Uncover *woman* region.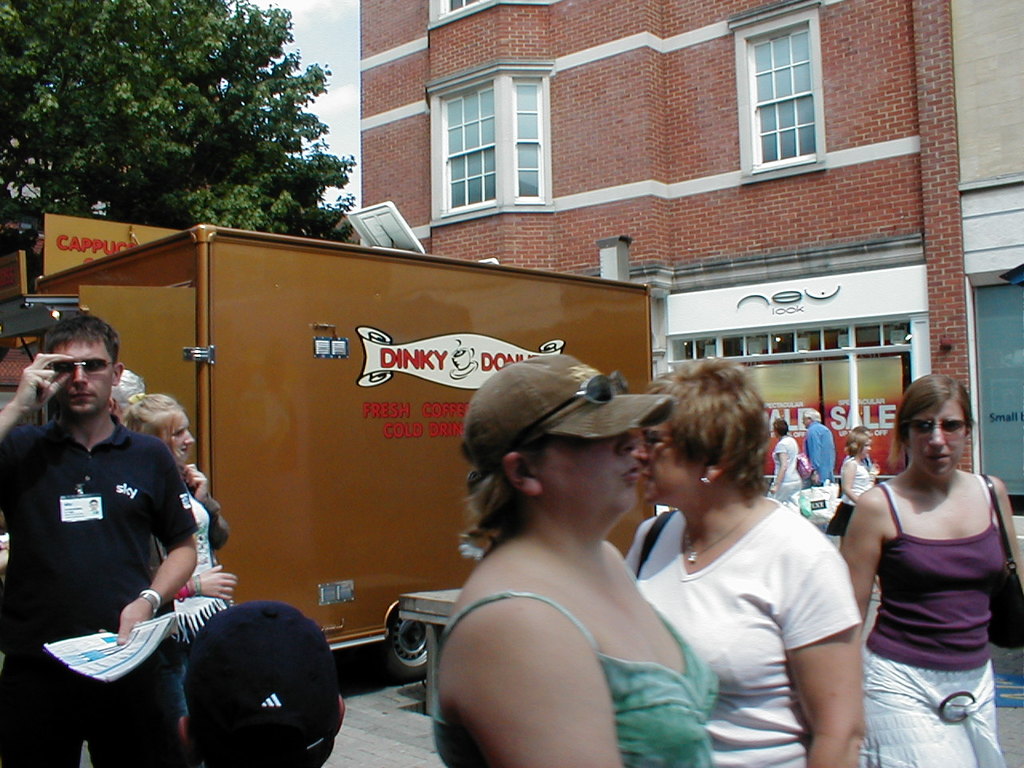
Uncovered: 834 426 883 542.
